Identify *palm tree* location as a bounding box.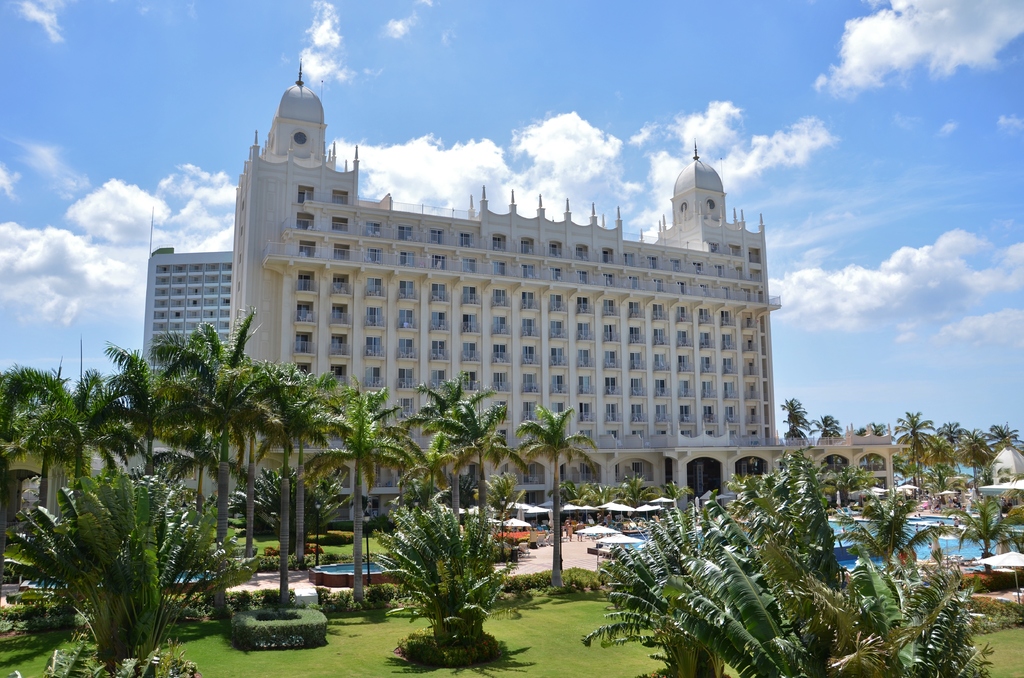
box(170, 327, 227, 532).
